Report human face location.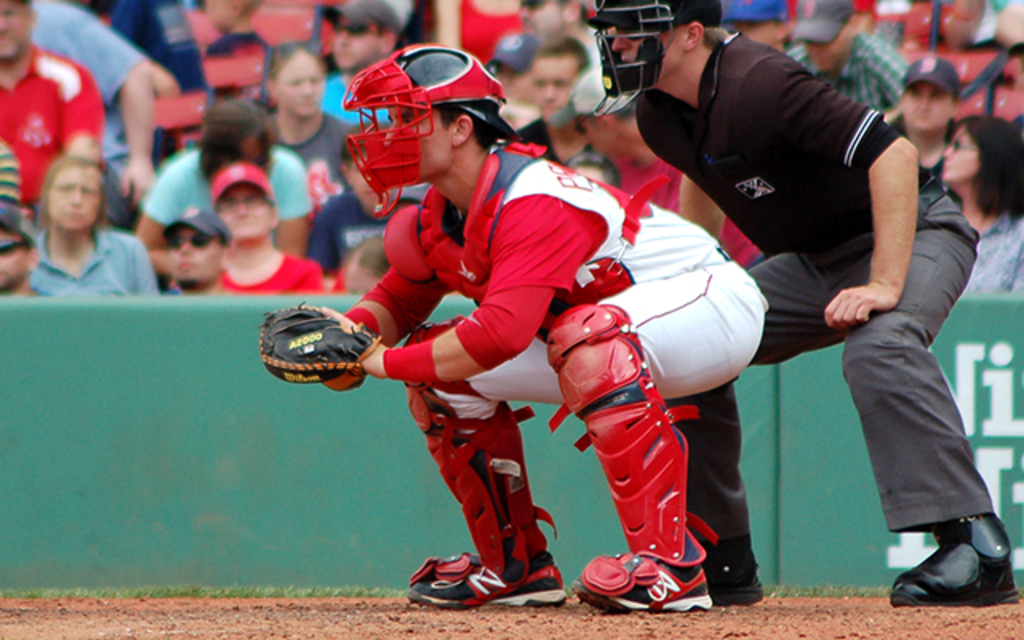
Report: 608, 34, 685, 80.
